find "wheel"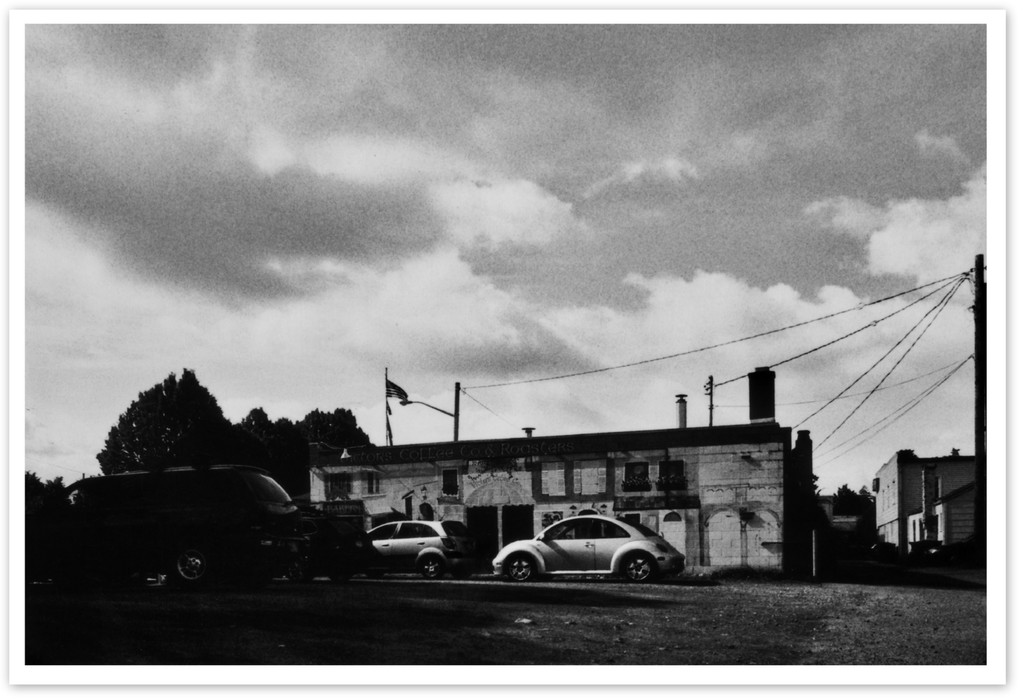
bbox=[502, 548, 536, 579]
